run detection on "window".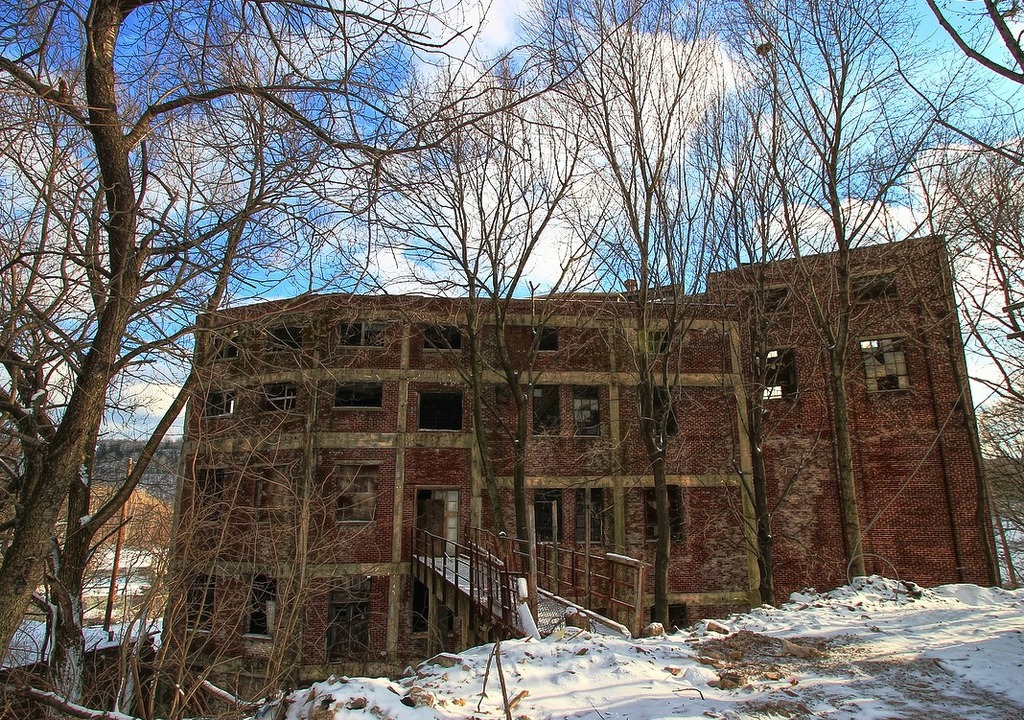
Result: <region>854, 330, 912, 390</region>.
